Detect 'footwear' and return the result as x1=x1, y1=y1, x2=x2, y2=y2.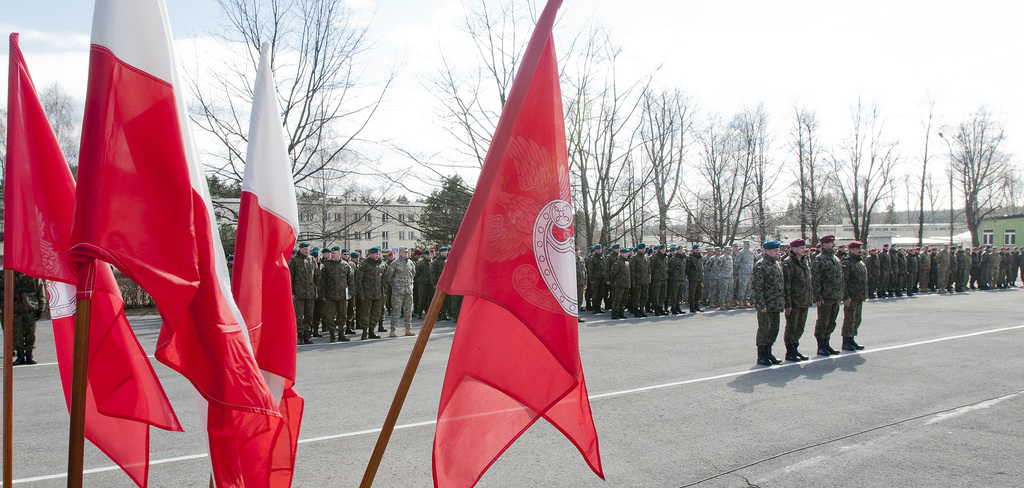
x1=343, y1=324, x2=357, y2=334.
